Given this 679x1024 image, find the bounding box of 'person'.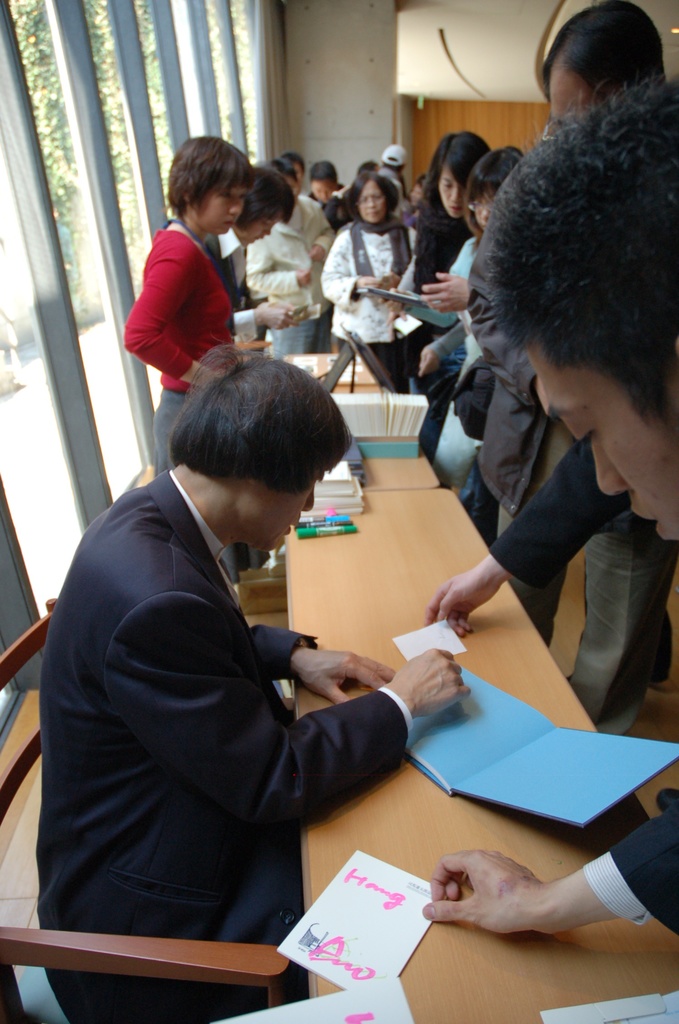
l=307, t=167, r=336, b=221.
